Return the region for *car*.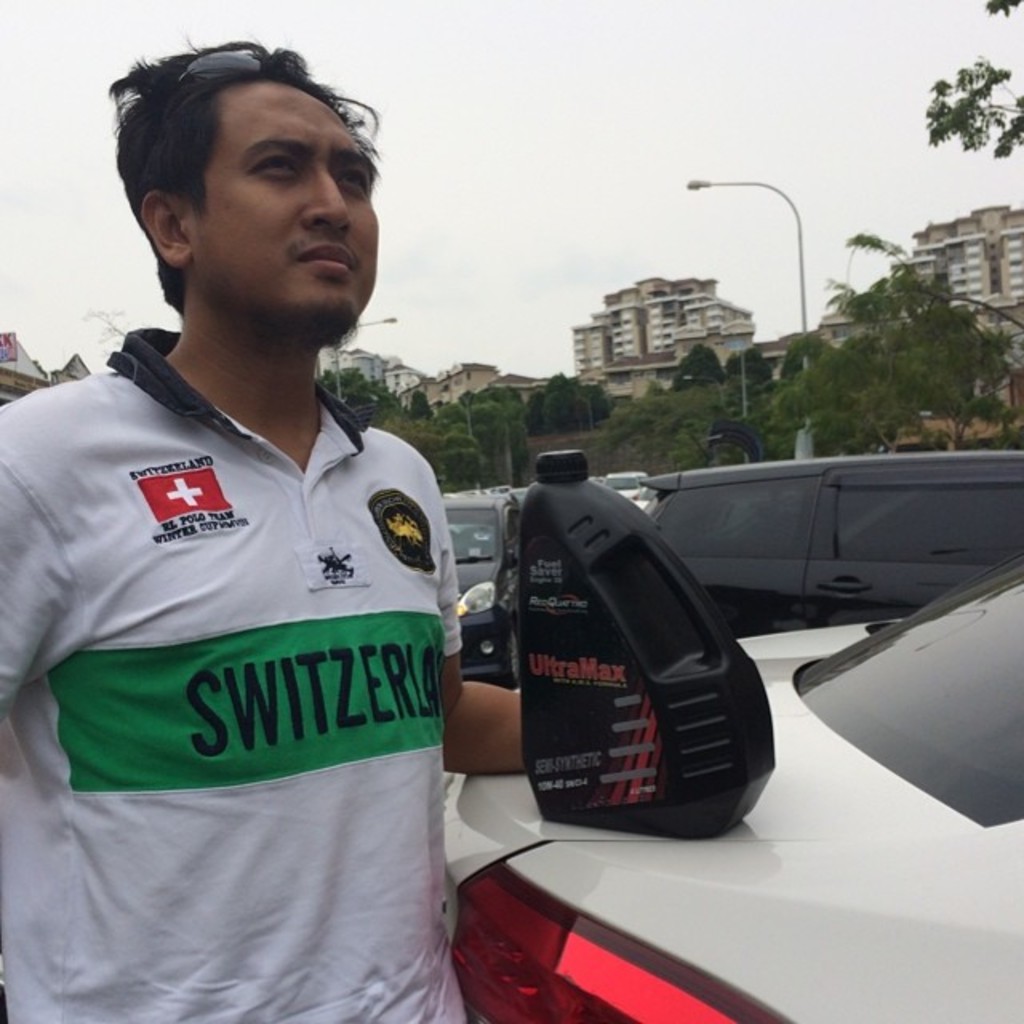
bbox(448, 555, 1022, 1022).
